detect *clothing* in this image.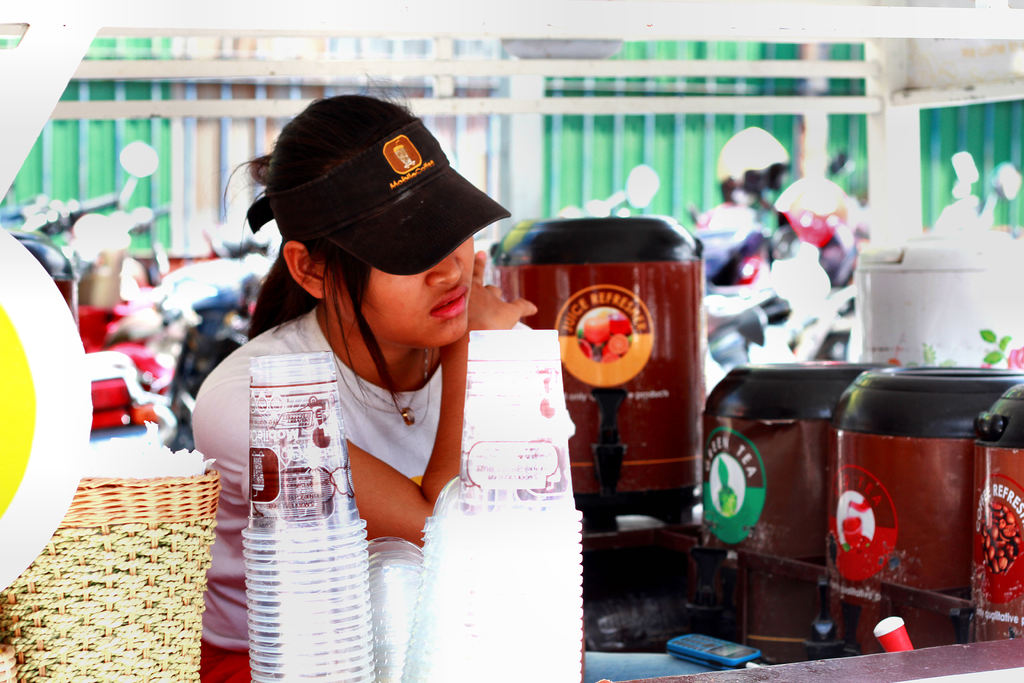
Detection: detection(187, 304, 575, 680).
